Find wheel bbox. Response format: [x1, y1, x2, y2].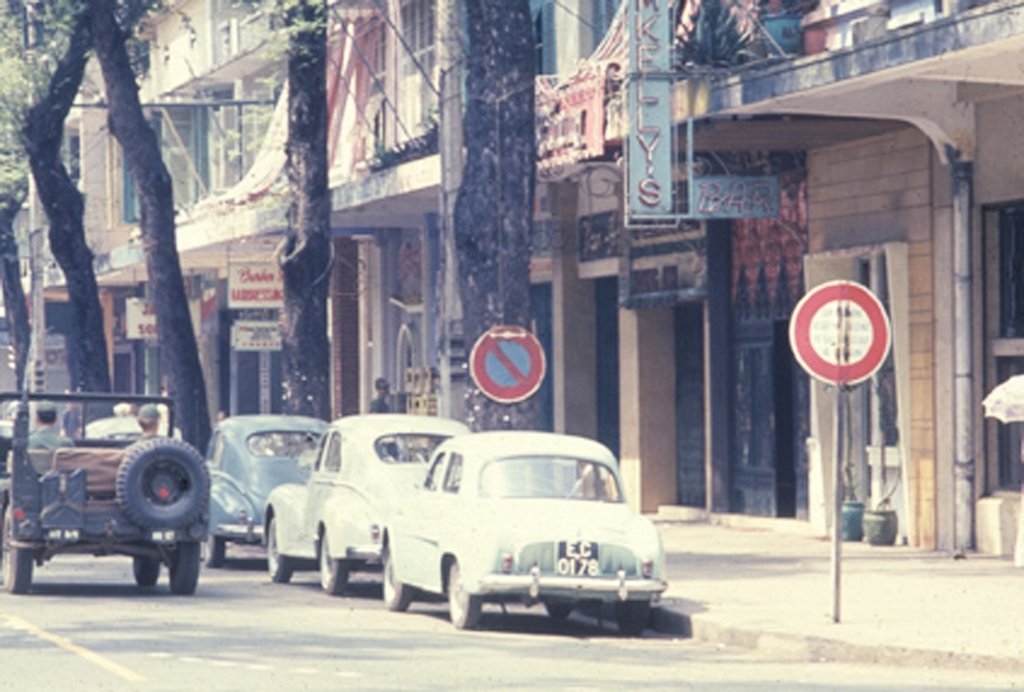
[131, 555, 160, 584].
